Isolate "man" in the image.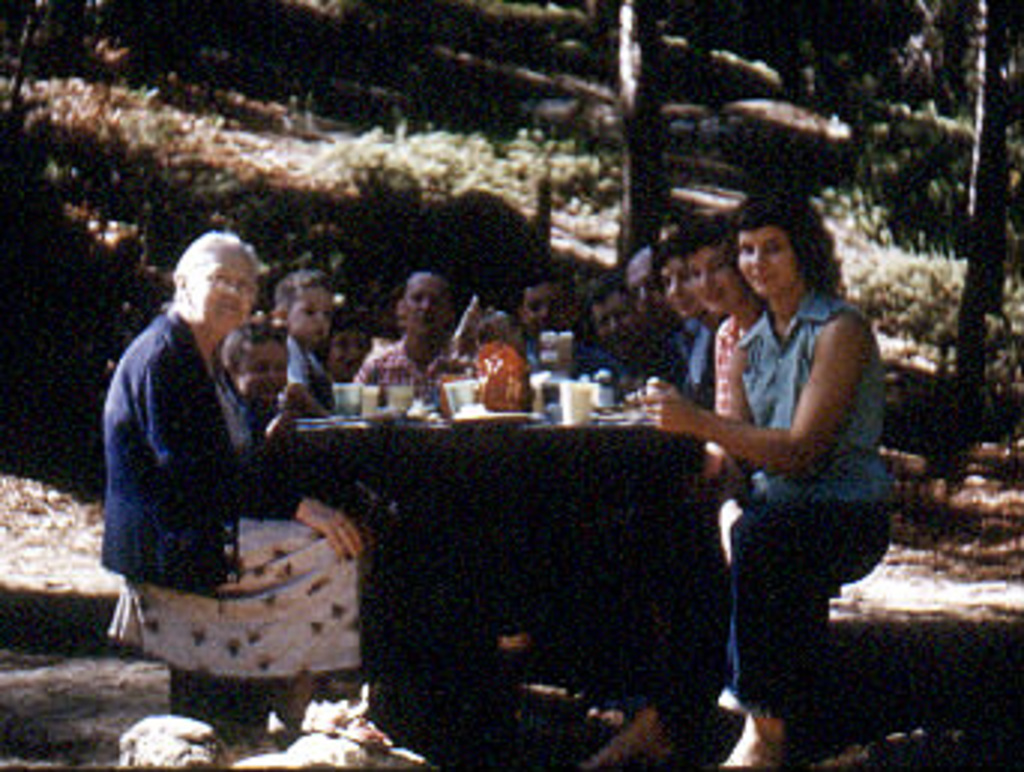
Isolated region: <bbox>620, 248, 689, 389</bbox>.
